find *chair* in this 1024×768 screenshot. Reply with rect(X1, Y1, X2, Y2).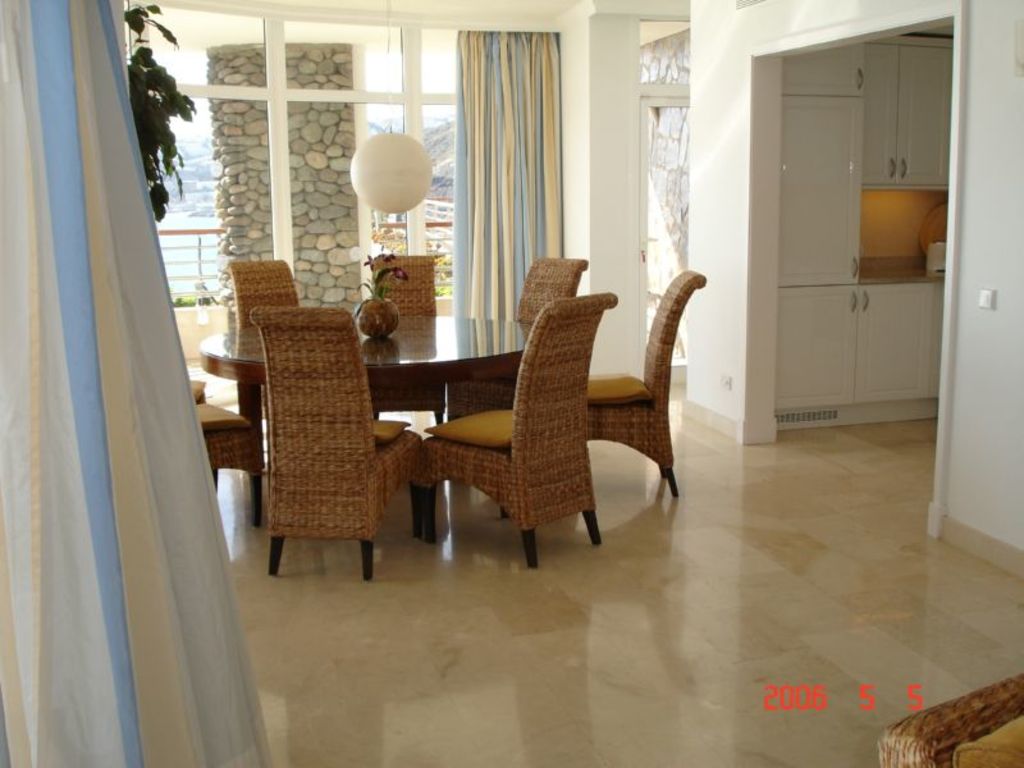
rect(576, 265, 708, 493).
